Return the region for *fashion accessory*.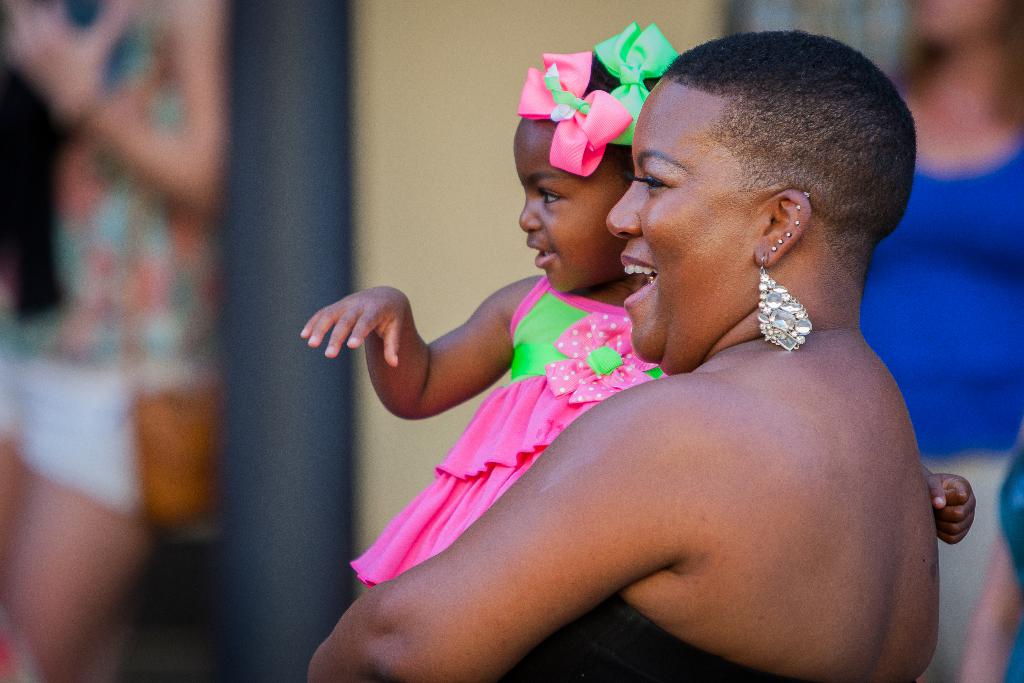
(514, 49, 635, 181).
